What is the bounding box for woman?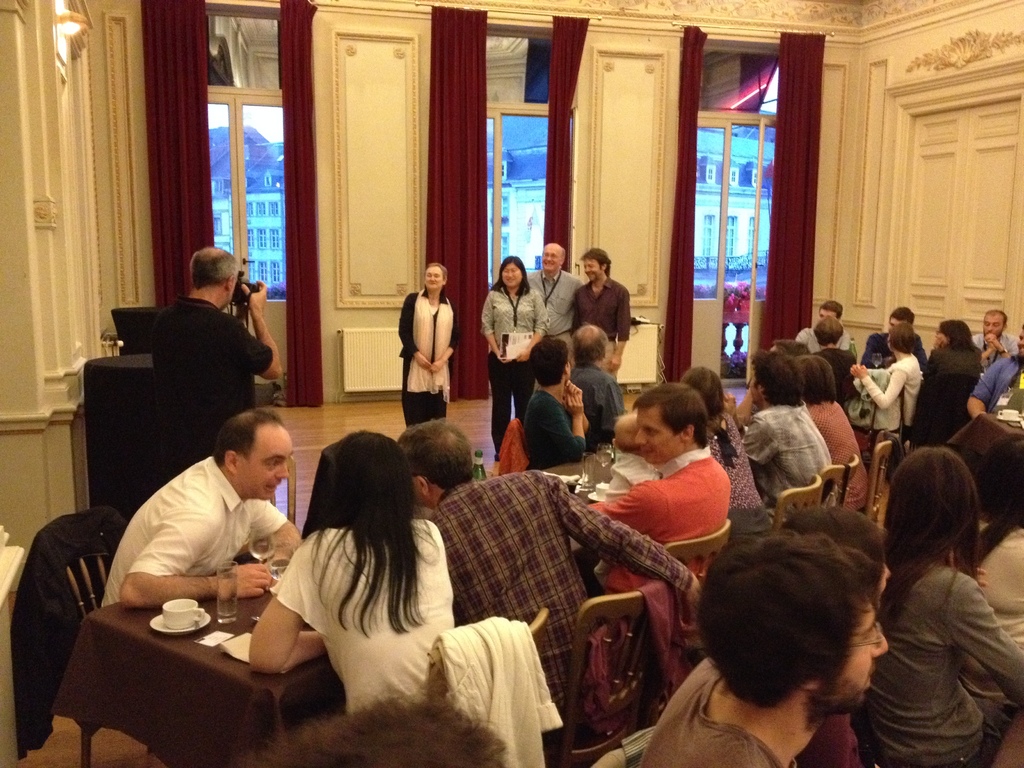
[left=221, top=435, right=506, bottom=765].
